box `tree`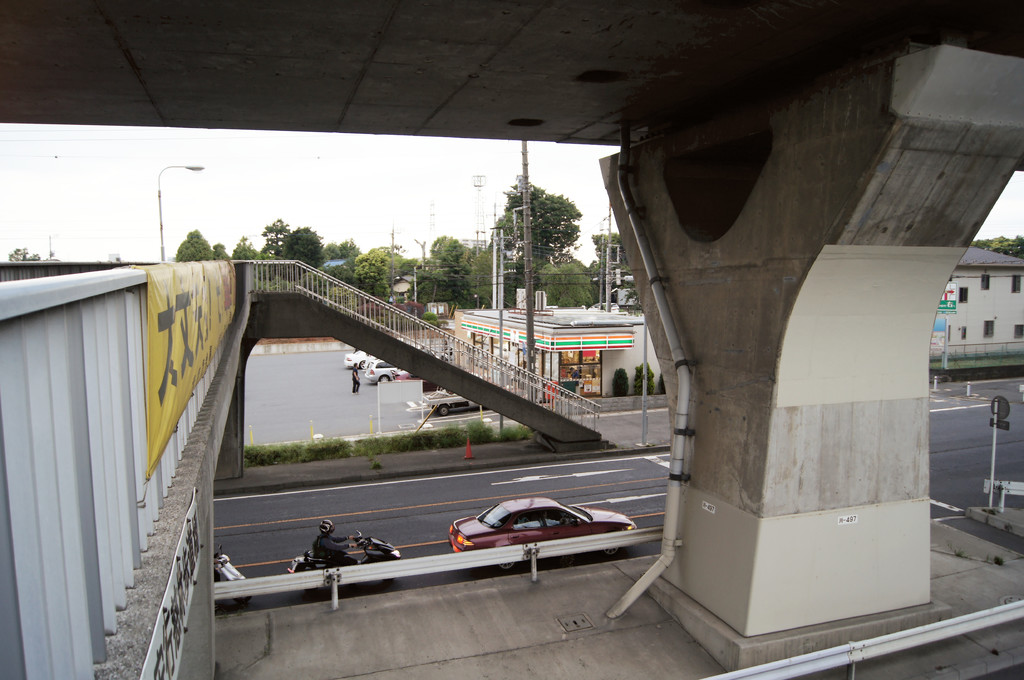
(468,251,512,306)
